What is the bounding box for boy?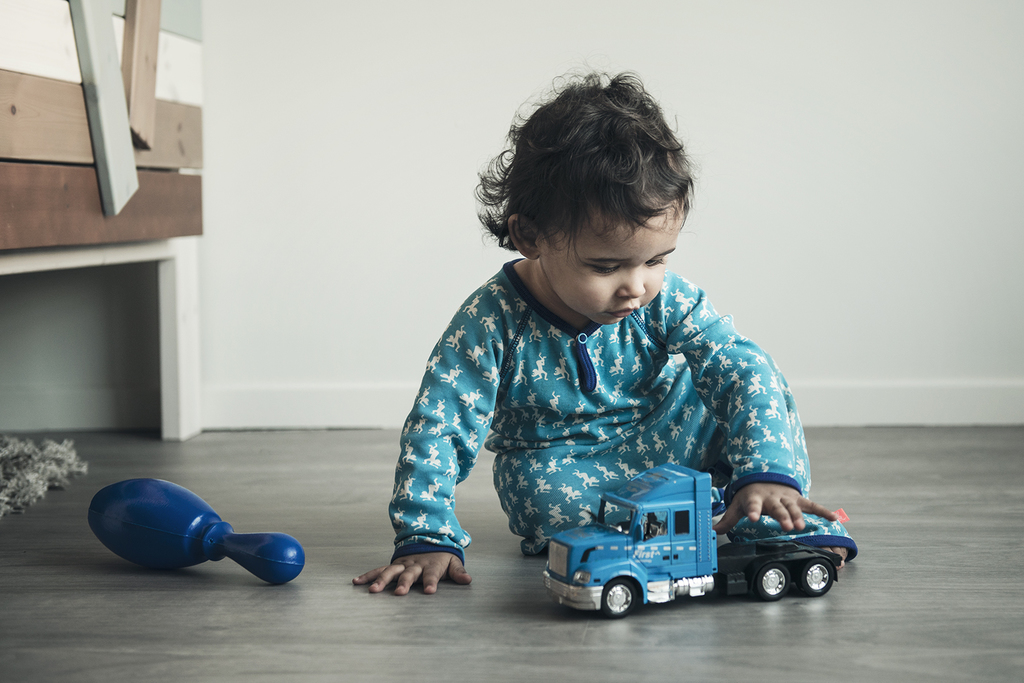
(374, 104, 826, 624).
